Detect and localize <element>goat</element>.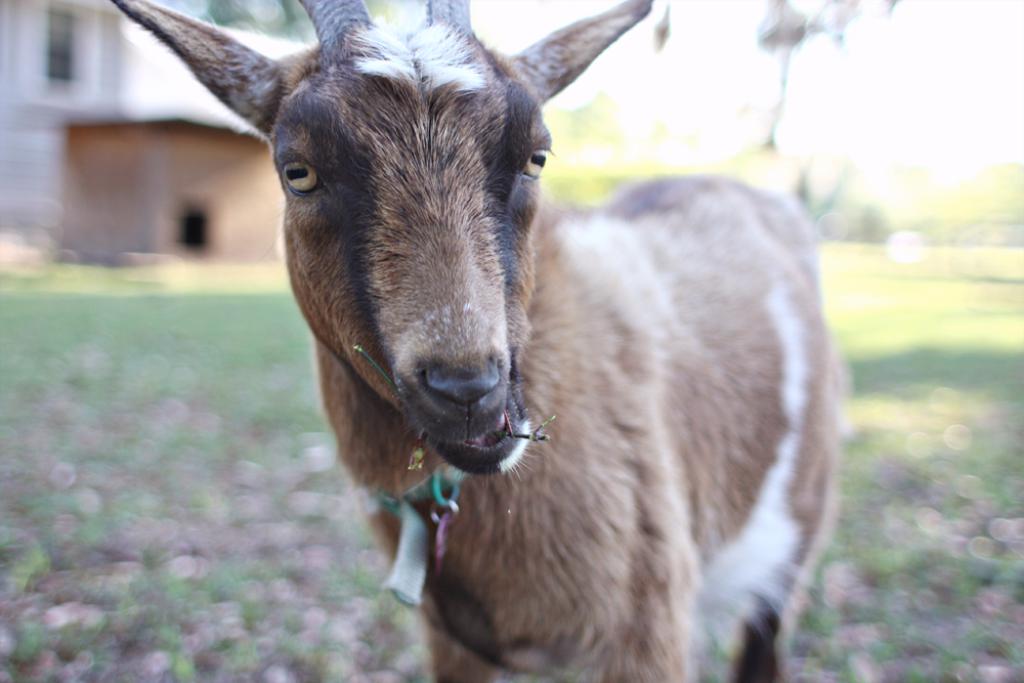
Localized at [x1=166, y1=0, x2=852, y2=682].
